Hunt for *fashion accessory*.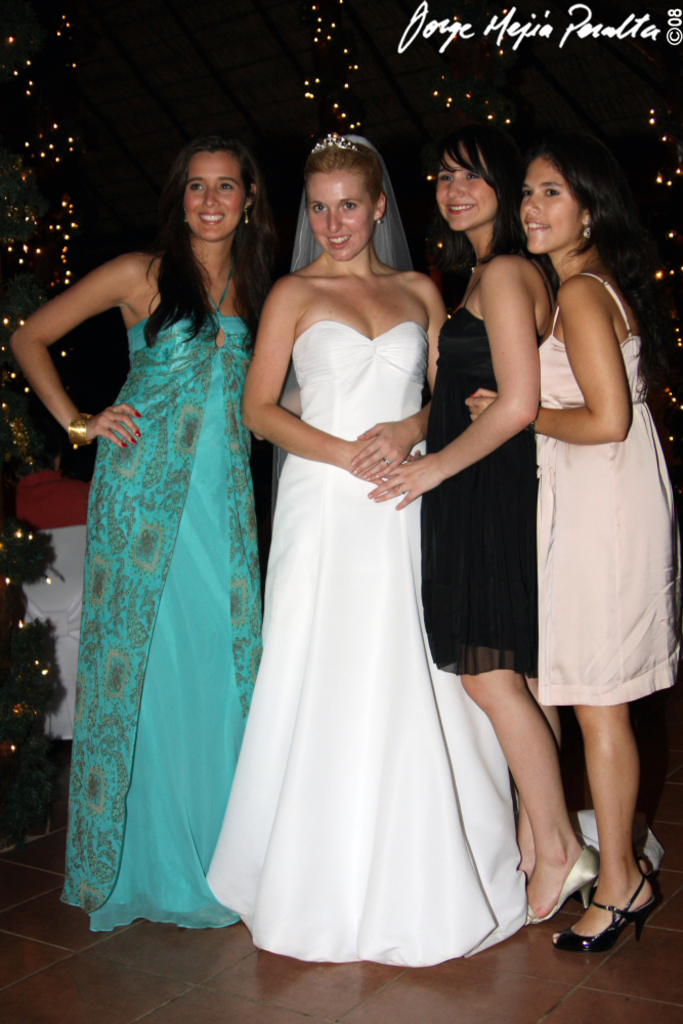
Hunted down at (x1=394, y1=484, x2=407, y2=495).
